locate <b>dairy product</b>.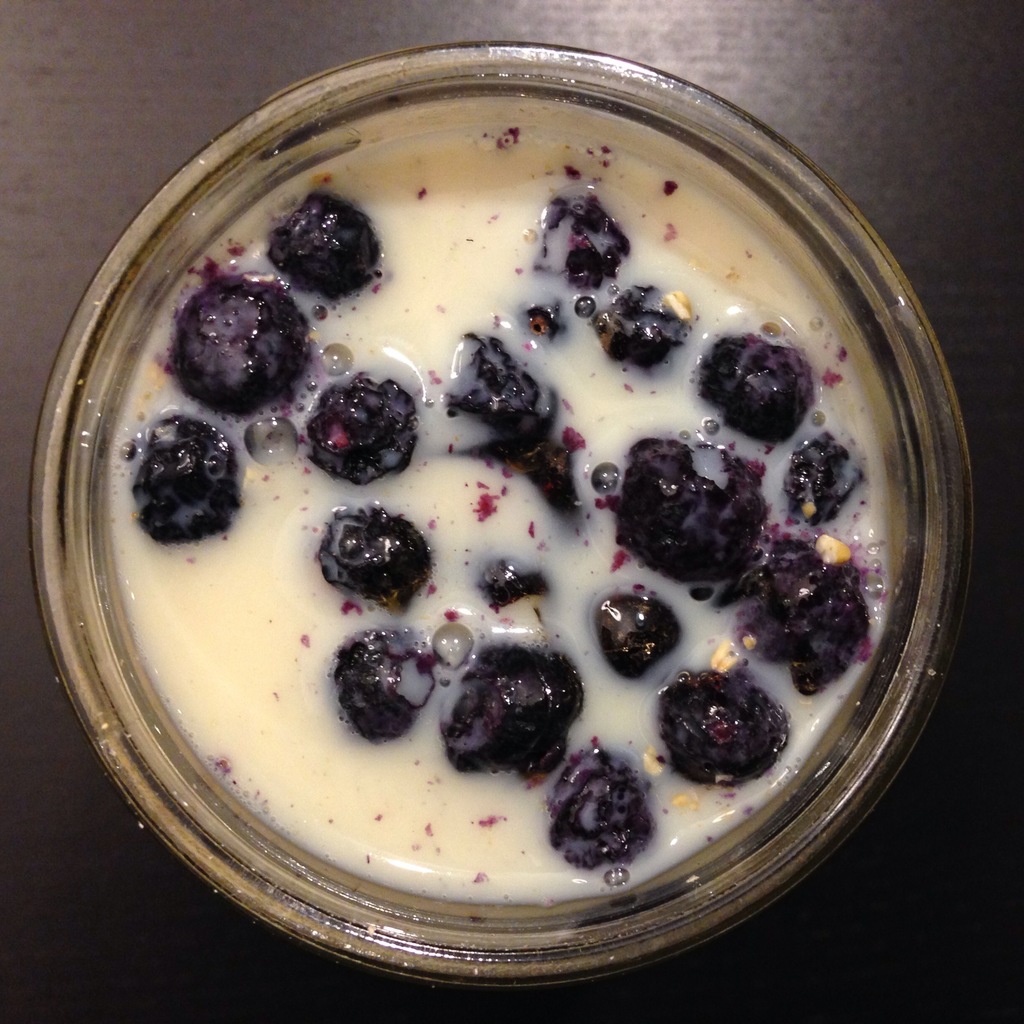
Bounding box: <box>70,164,970,878</box>.
